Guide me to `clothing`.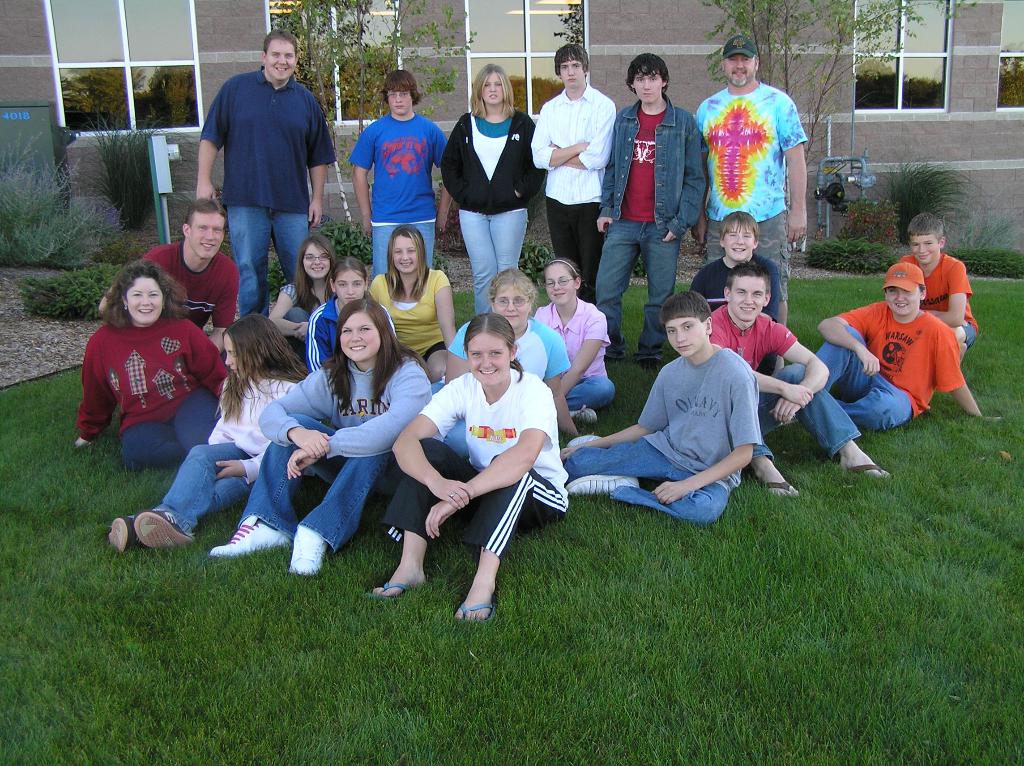
Guidance: rect(711, 301, 858, 457).
